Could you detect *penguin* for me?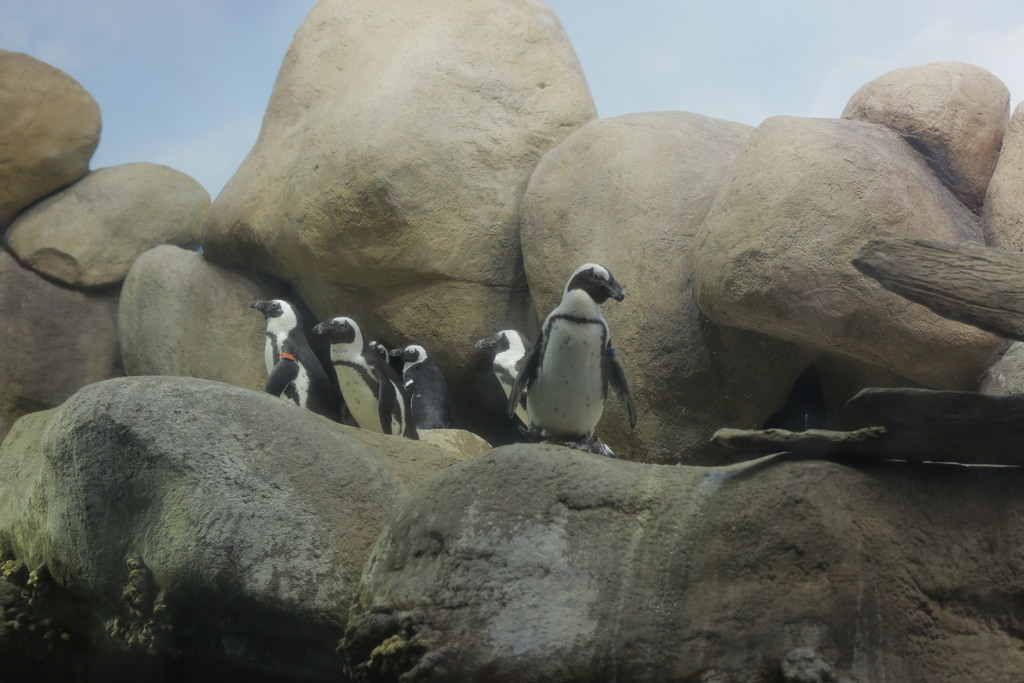
Detection result: select_region(386, 339, 451, 429).
